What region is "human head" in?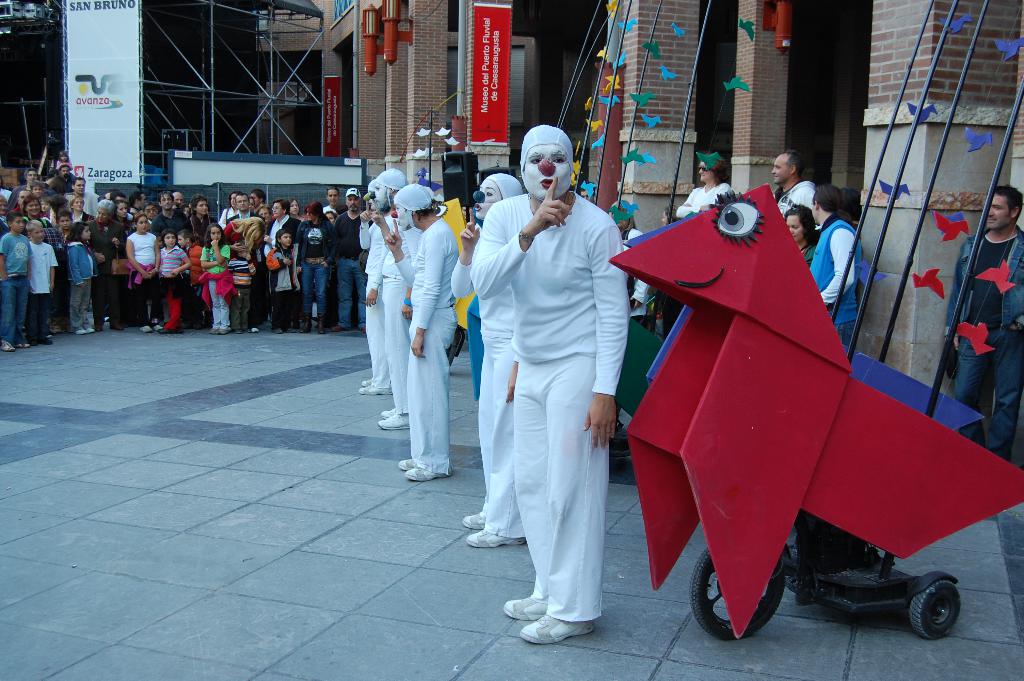
l=204, t=226, r=225, b=244.
